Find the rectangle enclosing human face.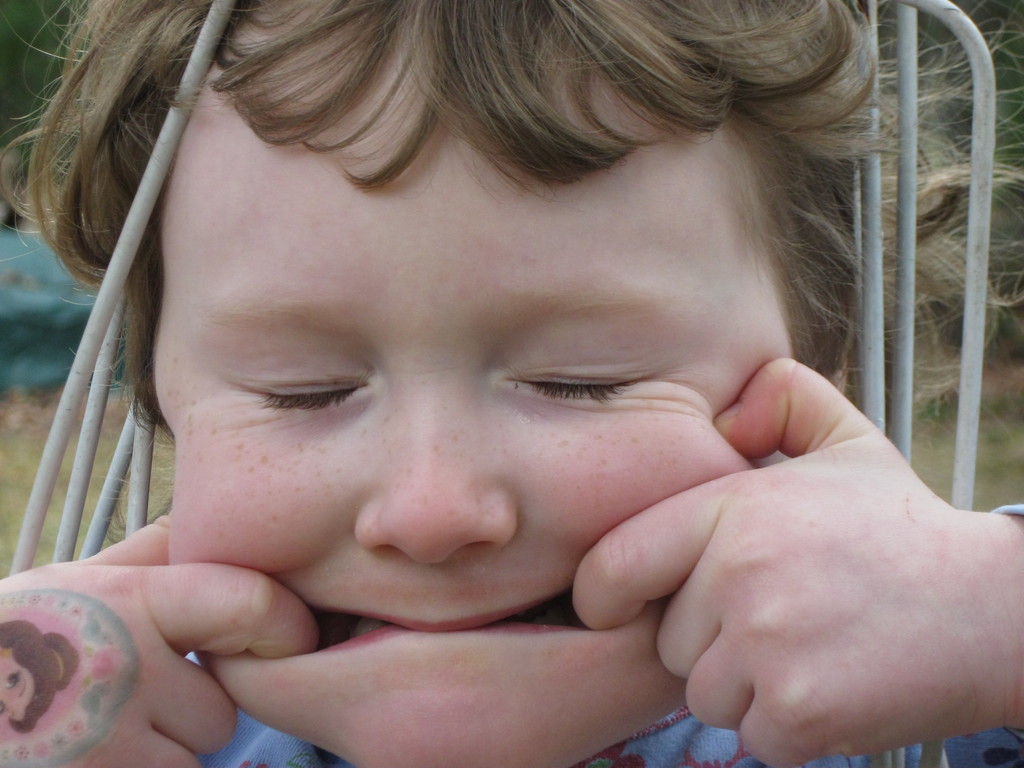
156 56 798 766.
